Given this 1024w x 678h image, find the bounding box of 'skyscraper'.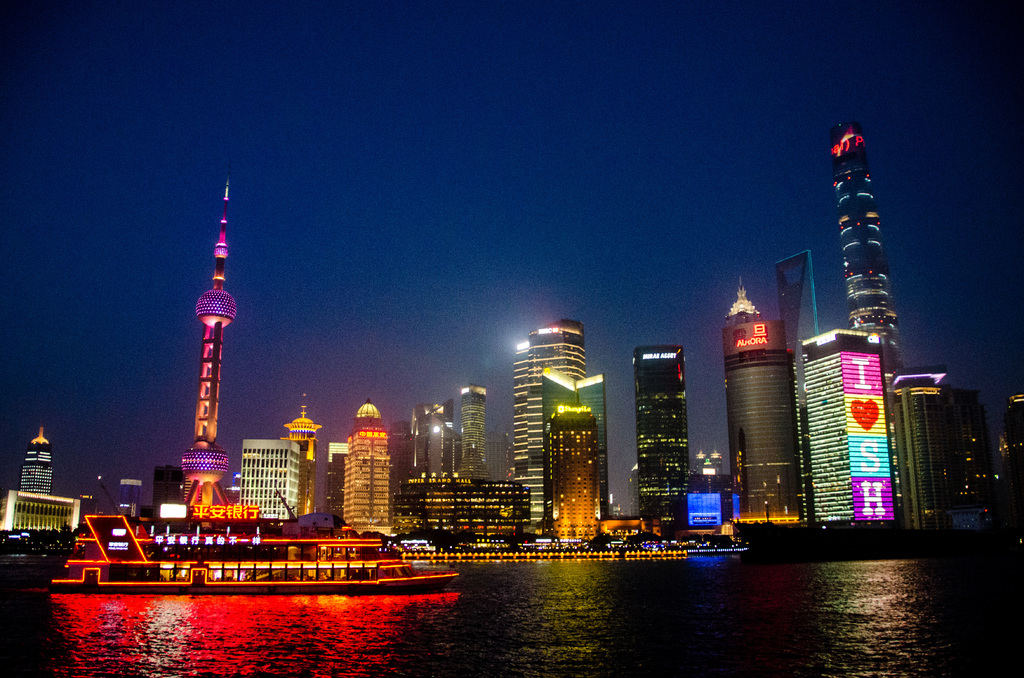
[896,366,956,541].
